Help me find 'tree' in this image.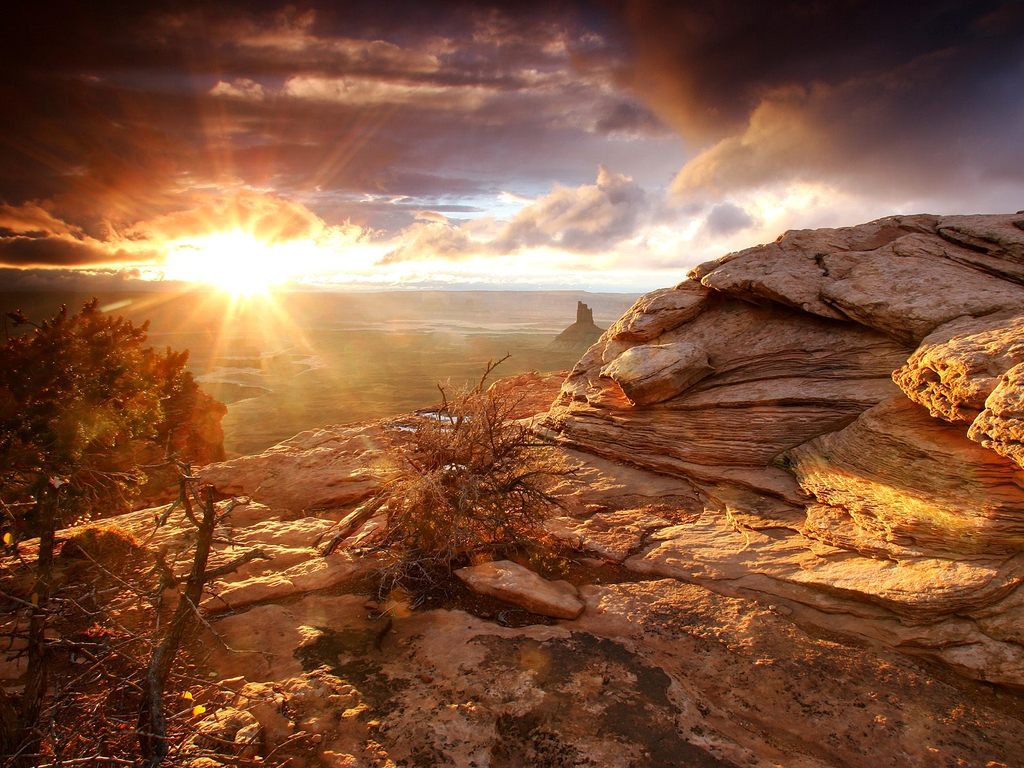
Found it: bbox=(9, 288, 223, 504).
